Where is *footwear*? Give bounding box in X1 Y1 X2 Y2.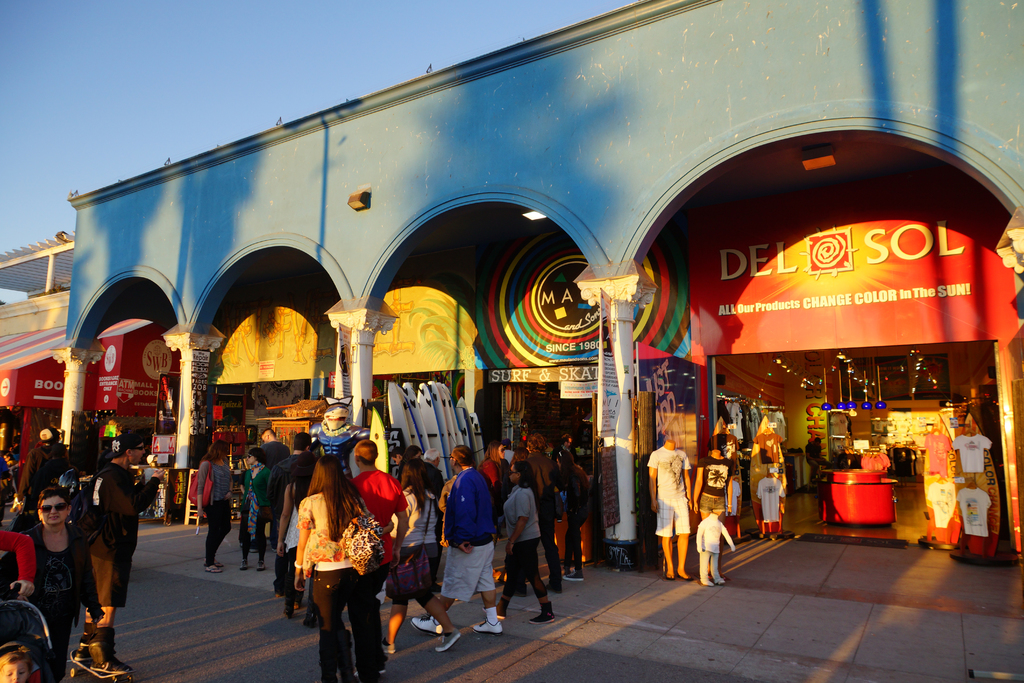
410 611 441 637.
